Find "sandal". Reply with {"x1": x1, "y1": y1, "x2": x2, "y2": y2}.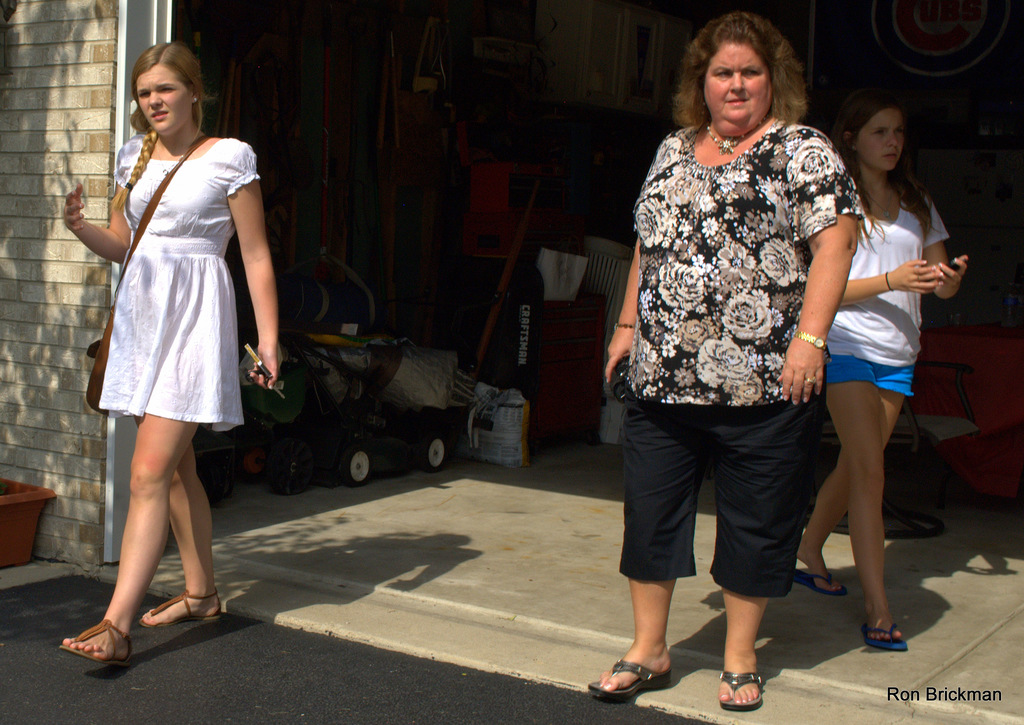
{"x1": 140, "y1": 588, "x2": 223, "y2": 626}.
